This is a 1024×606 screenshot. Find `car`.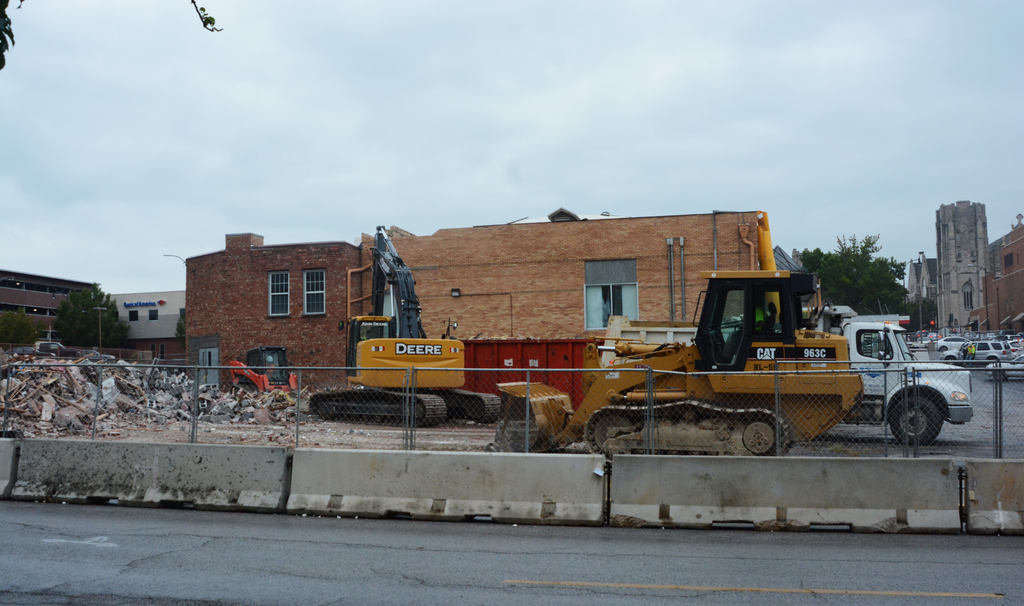
Bounding box: select_region(986, 347, 1023, 379).
